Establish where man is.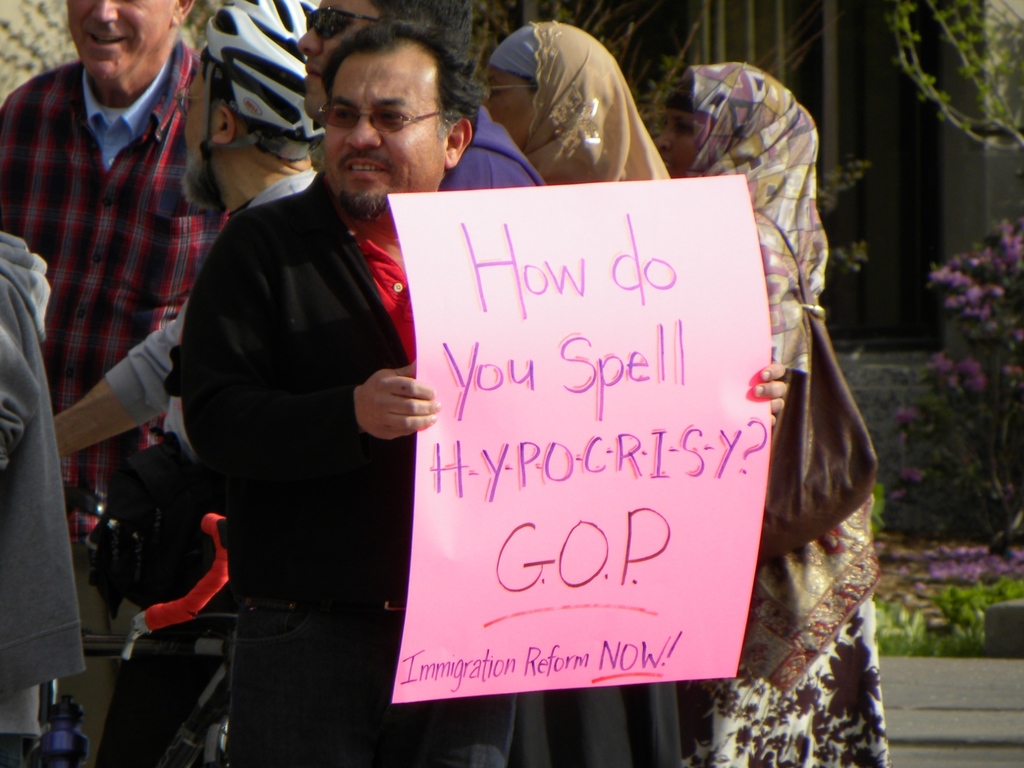
Established at (left=178, top=19, right=788, bottom=767).
